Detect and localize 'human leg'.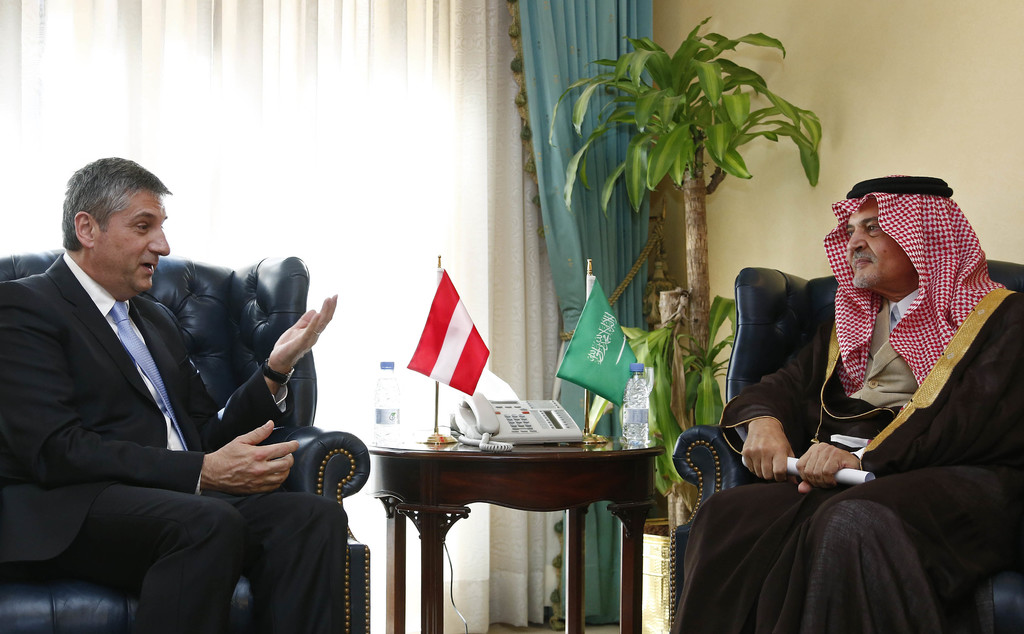
Localized at 249 490 346 631.
